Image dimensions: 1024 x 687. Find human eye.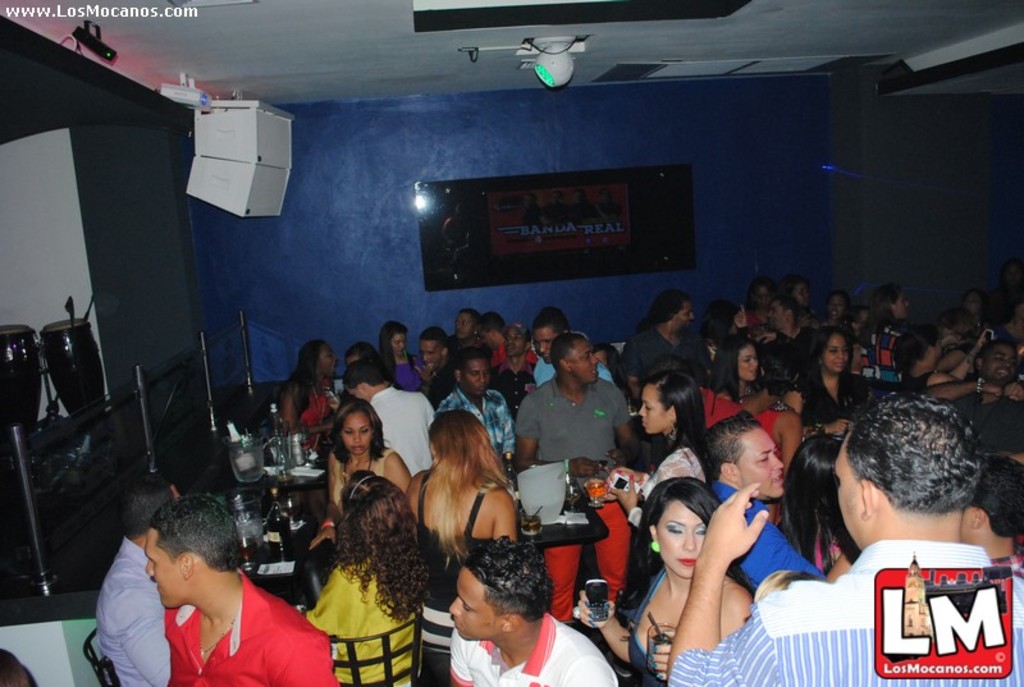
x1=1010, y1=358, x2=1018, y2=363.
